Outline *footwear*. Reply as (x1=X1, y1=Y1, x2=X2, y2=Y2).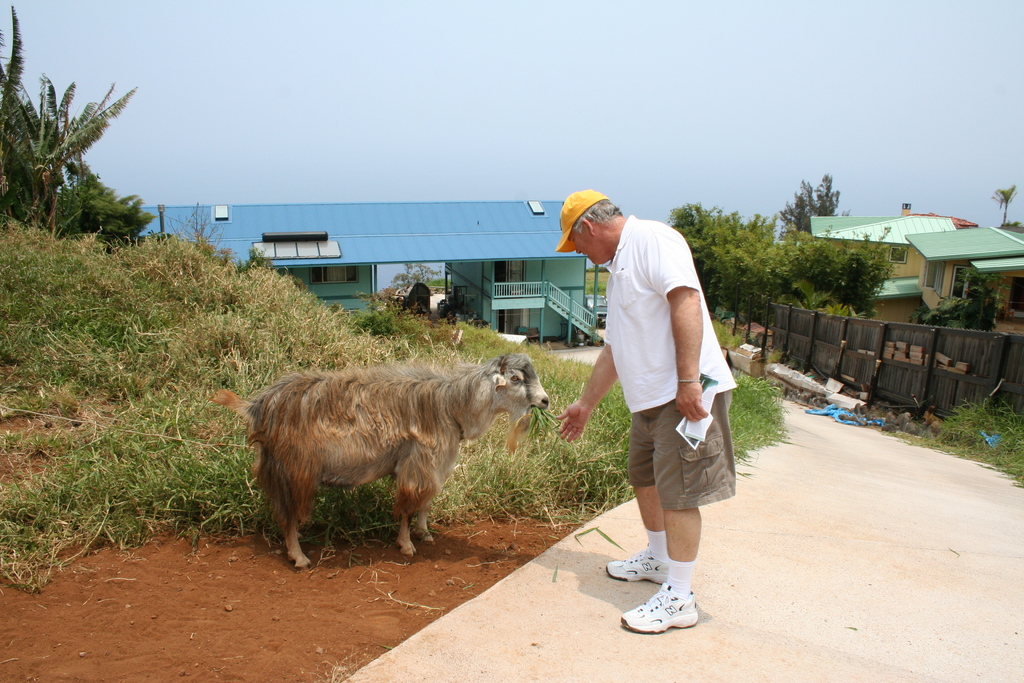
(x1=607, y1=532, x2=708, y2=641).
